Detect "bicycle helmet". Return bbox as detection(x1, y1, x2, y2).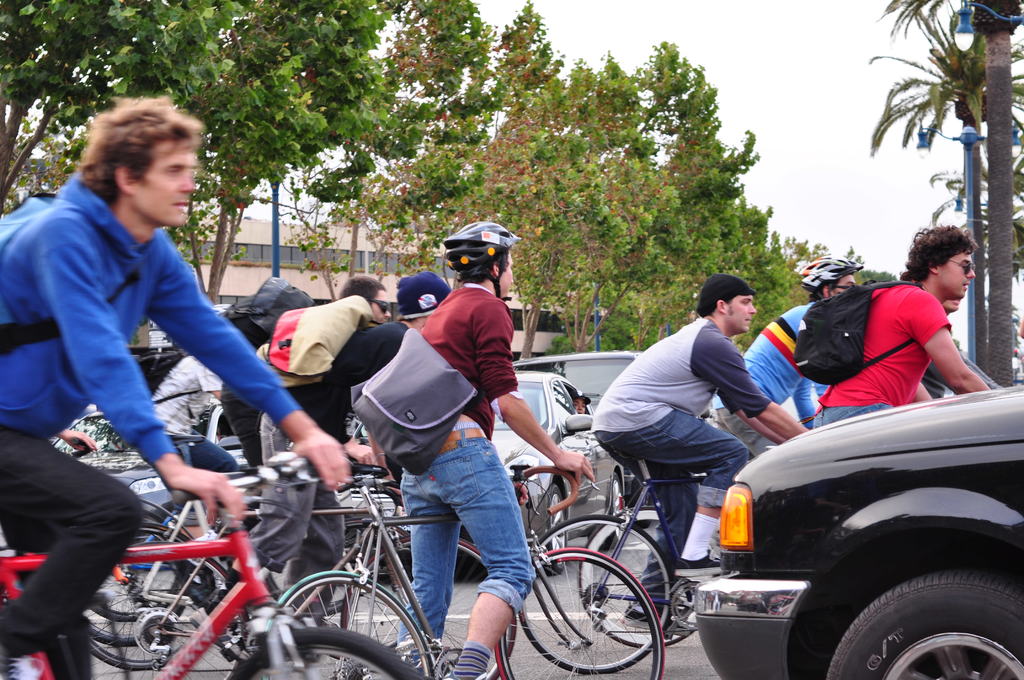
detection(442, 216, 526, 268).
